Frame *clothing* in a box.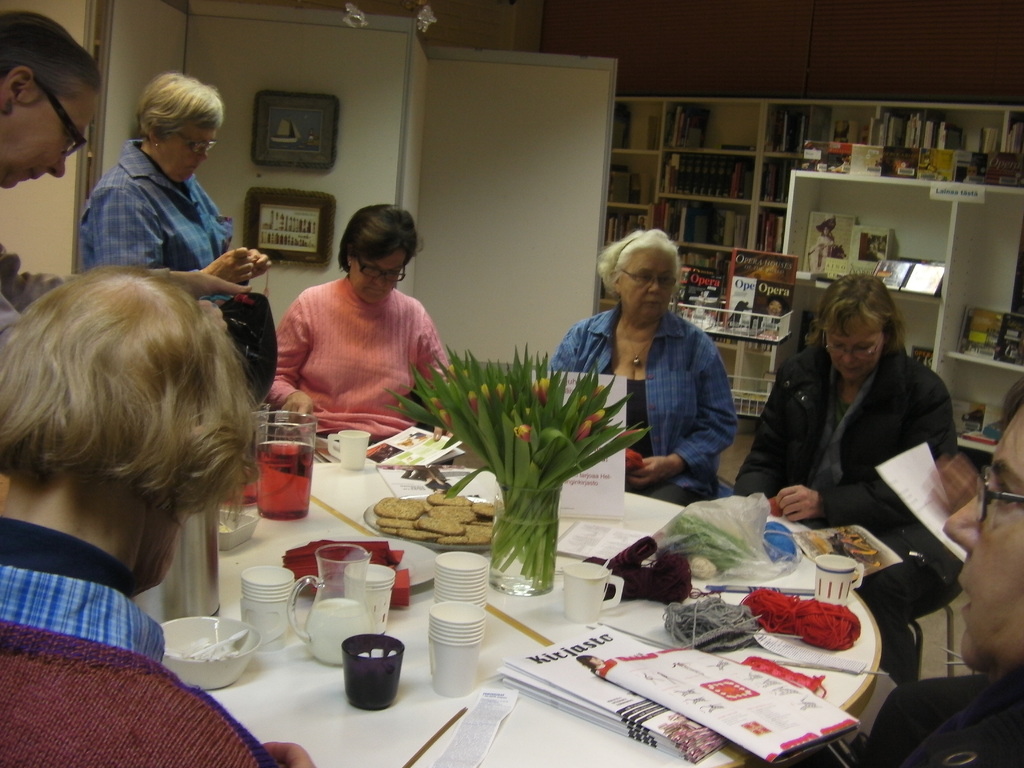
{"x1": 732, "y1": 328, "x2": 958, "y2": 679}.
